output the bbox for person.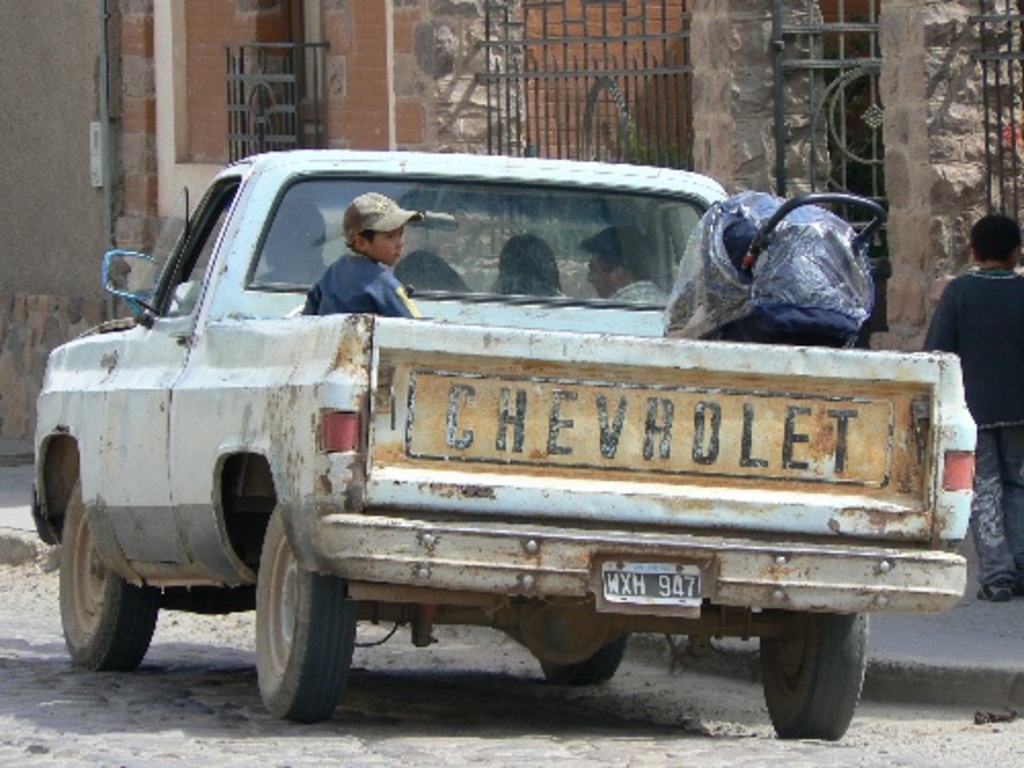
<region>918, 209, 1018, 602</region>.
